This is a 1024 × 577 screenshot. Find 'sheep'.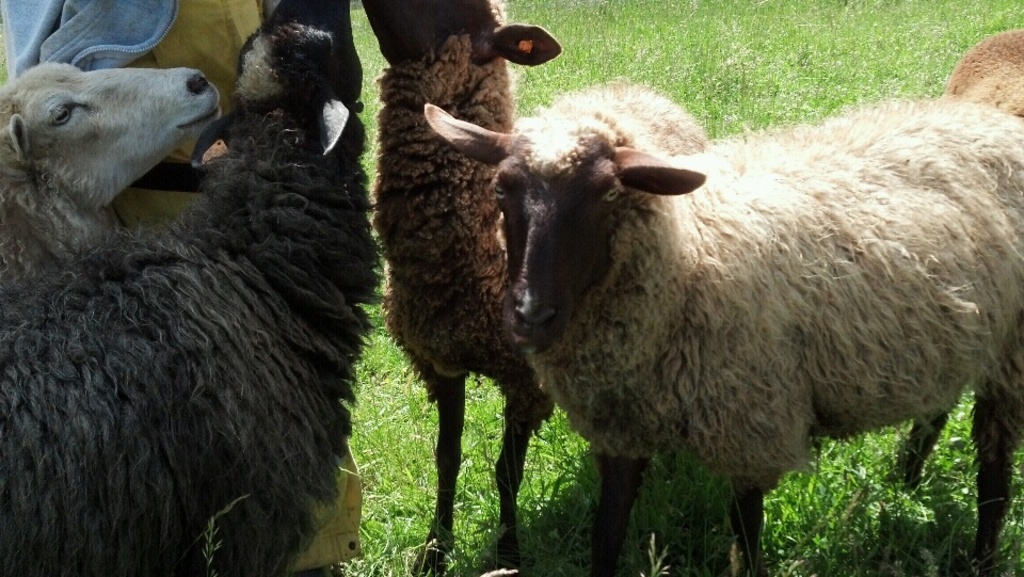
Bounding box: <bbox>413, 73, 1023, 576</bbox>.
